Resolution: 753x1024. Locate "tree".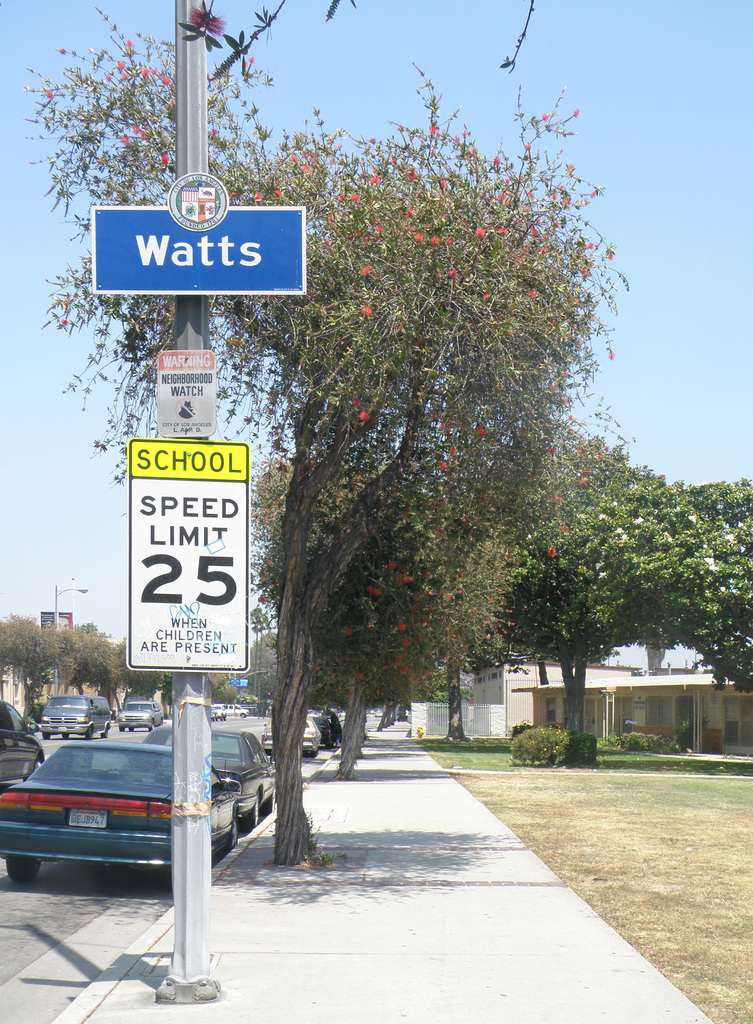
<box>106,646,171,716</box>.
